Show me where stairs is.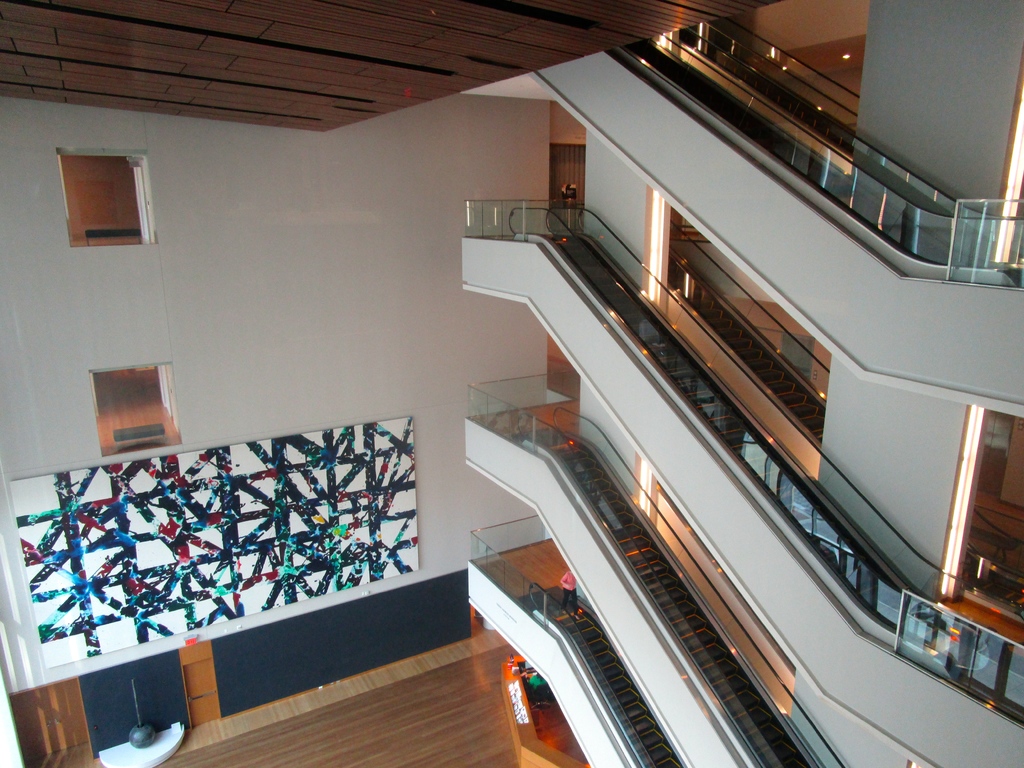
stairs is at 555/227/909/613.
